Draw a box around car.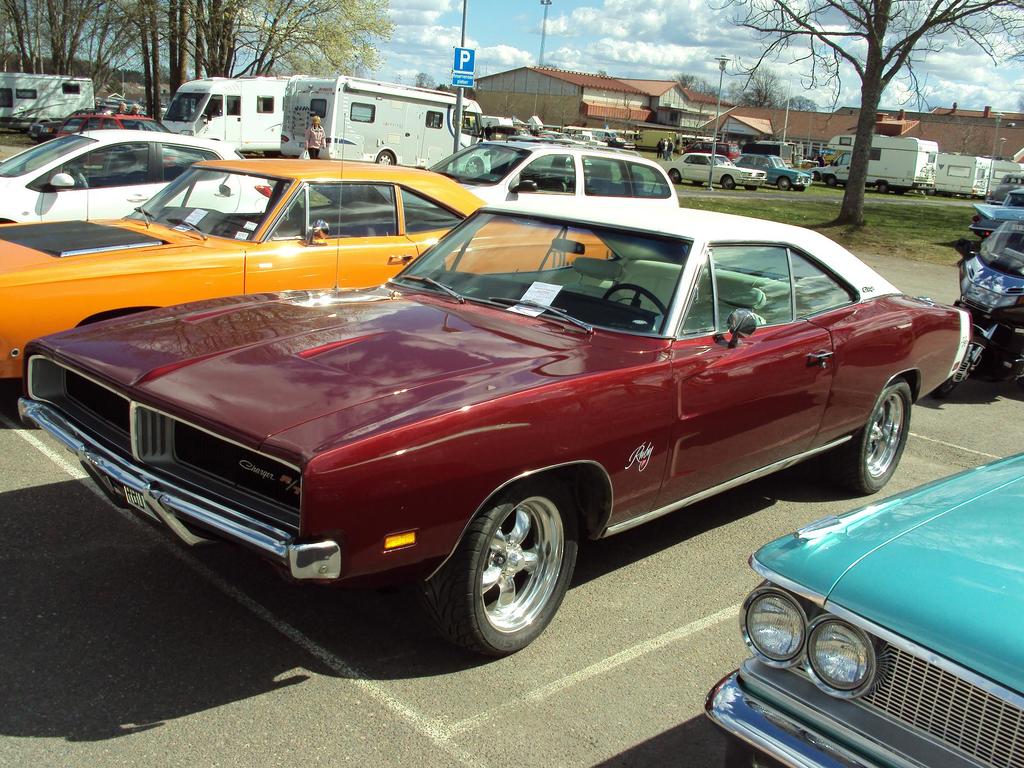
x1=699 y1=446 x2=1023 y2=767.
